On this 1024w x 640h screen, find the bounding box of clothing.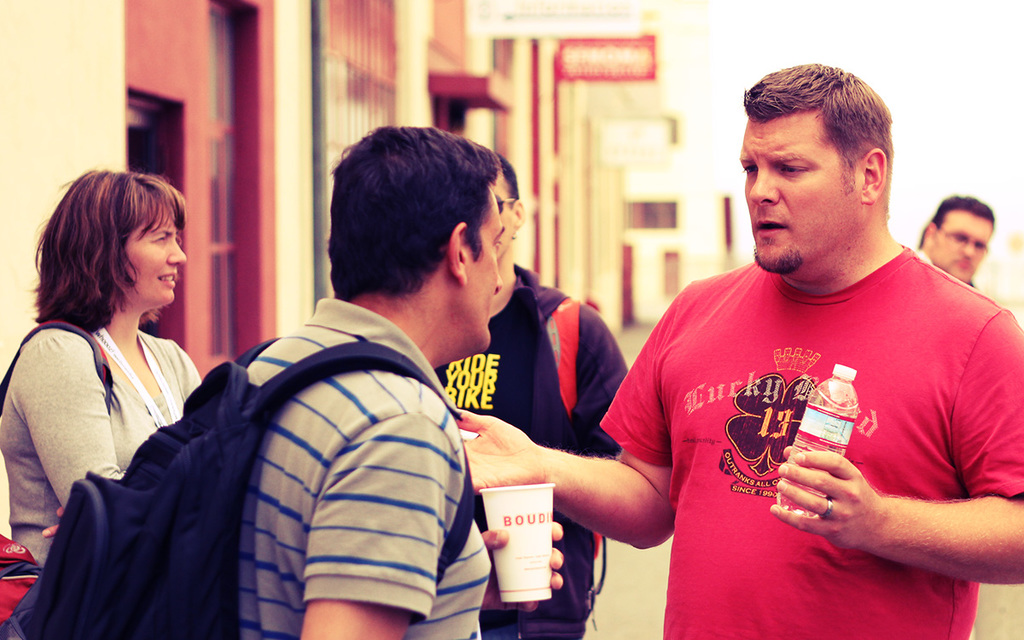
Bounding box: (429,262,628,639).
